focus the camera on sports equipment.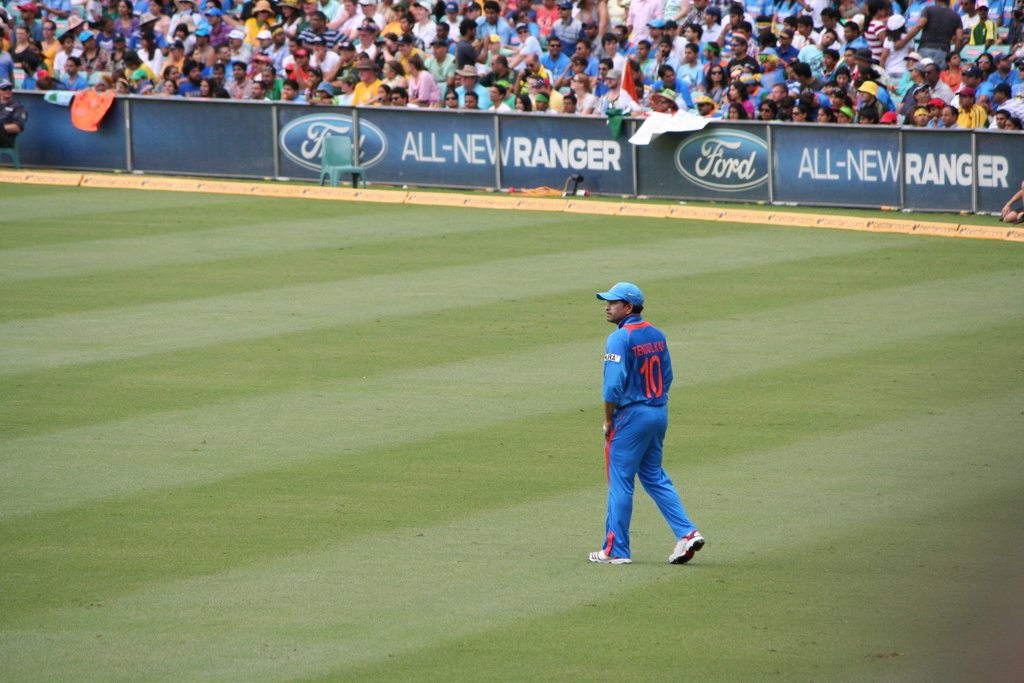
Focus region: [589,550,630,564].
